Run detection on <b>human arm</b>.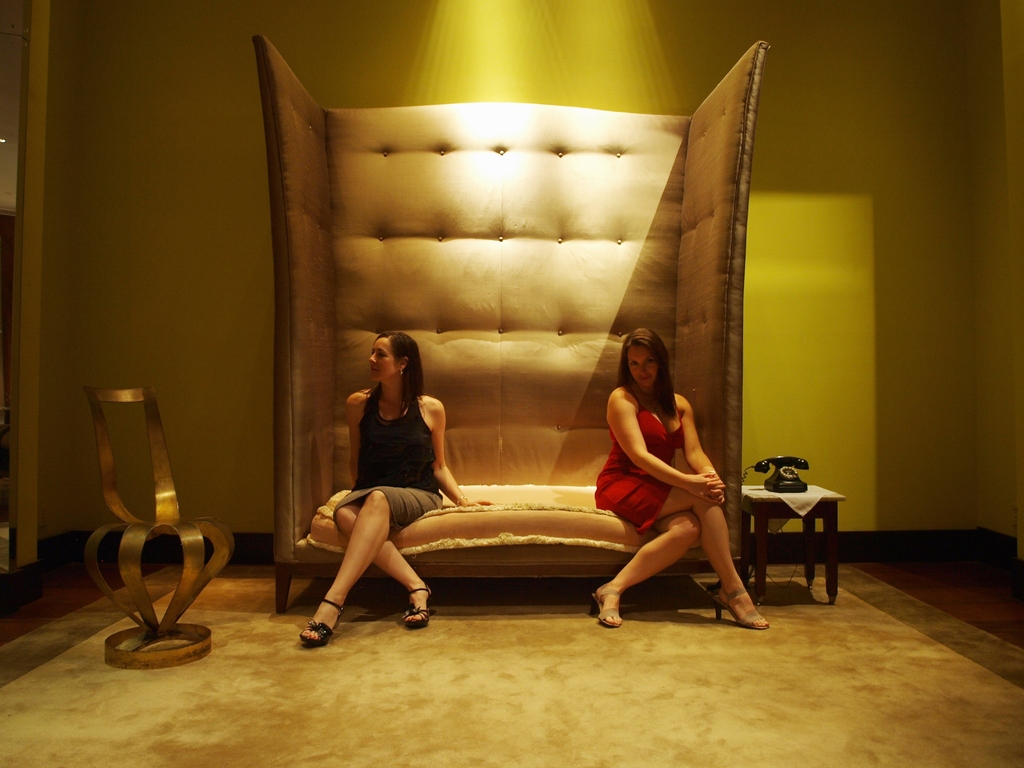
Result: l=430, t=394, r=490, b=506.
